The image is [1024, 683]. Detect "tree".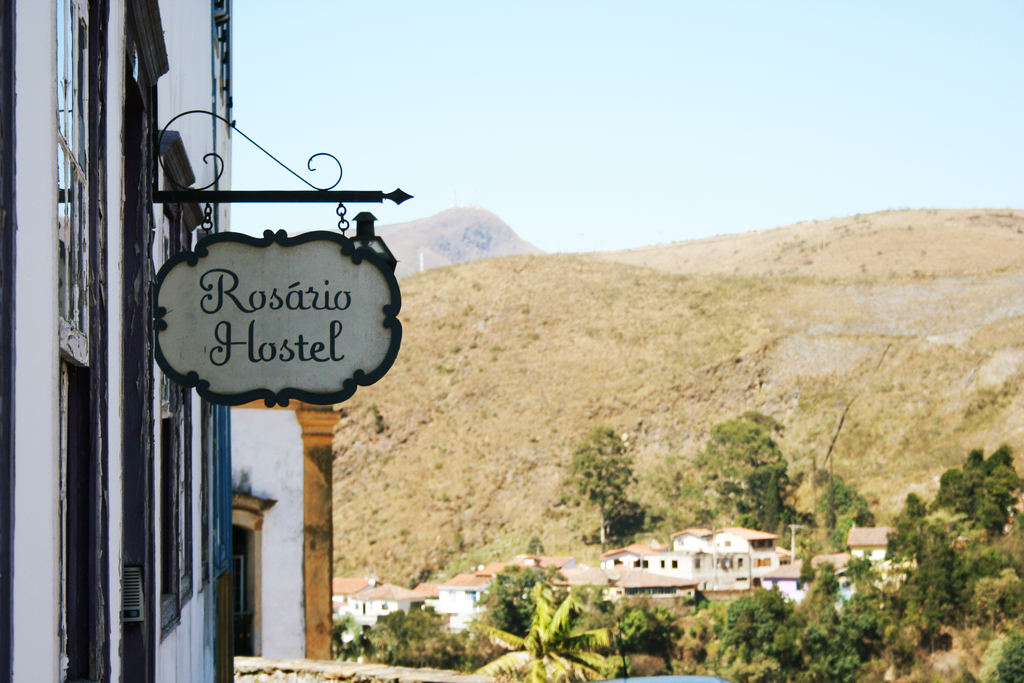
Detection: (568, 429, 647, 534).
